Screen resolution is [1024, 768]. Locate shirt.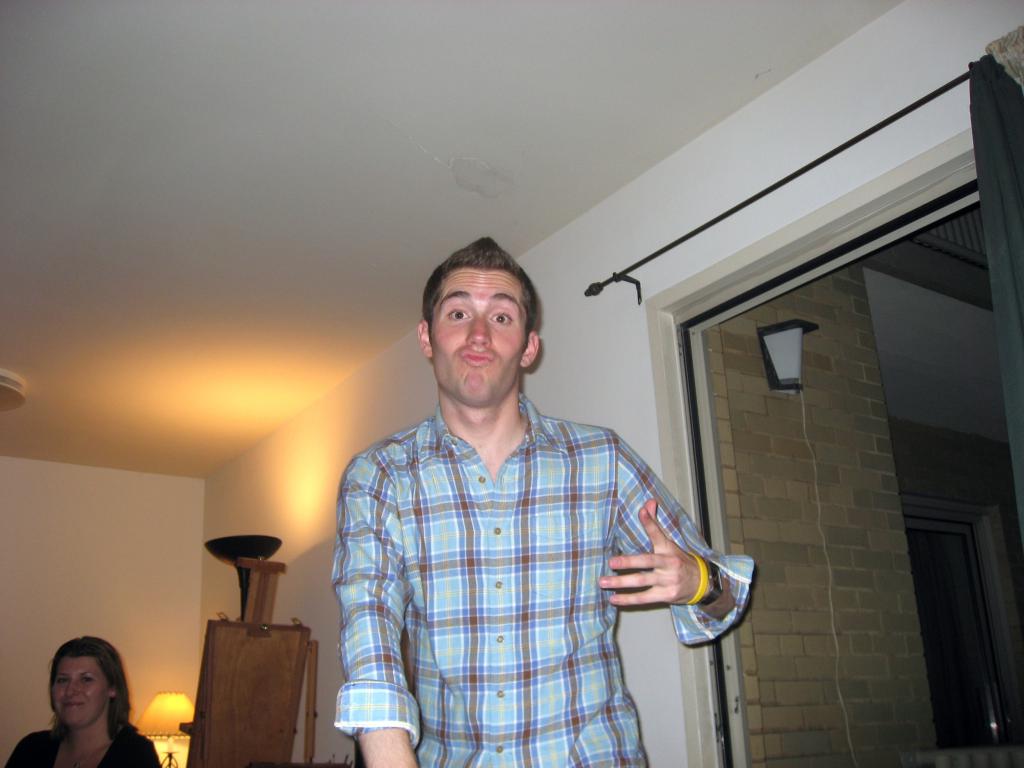
{"left": 328, "top": 341, "right": 700, "bottom": 727}.
